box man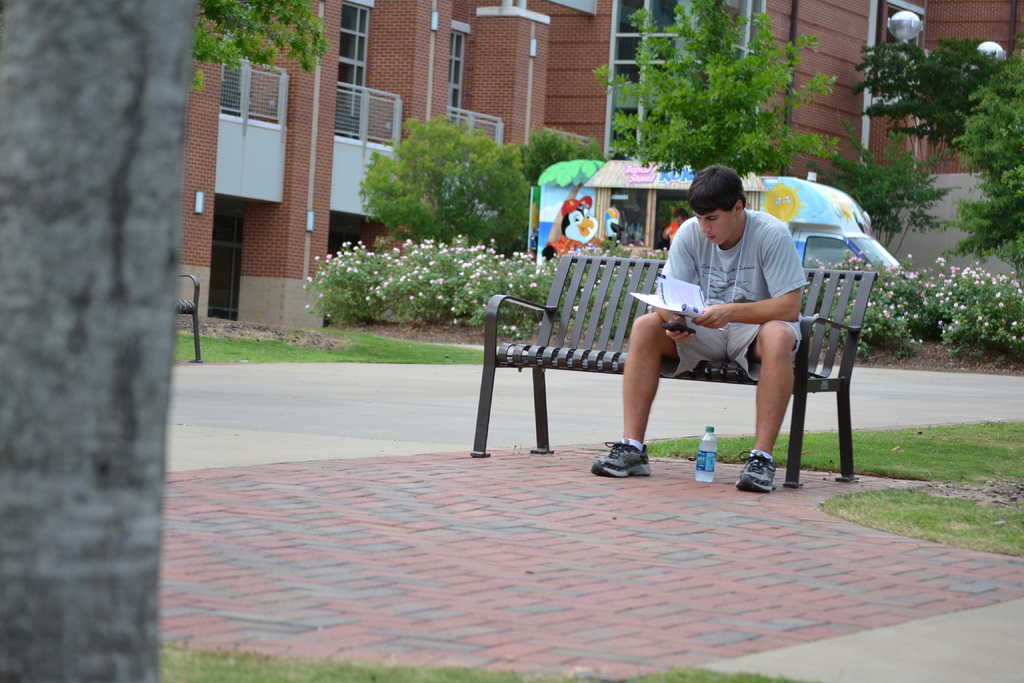
[left=662, top=206, right=689, bottom=252]
